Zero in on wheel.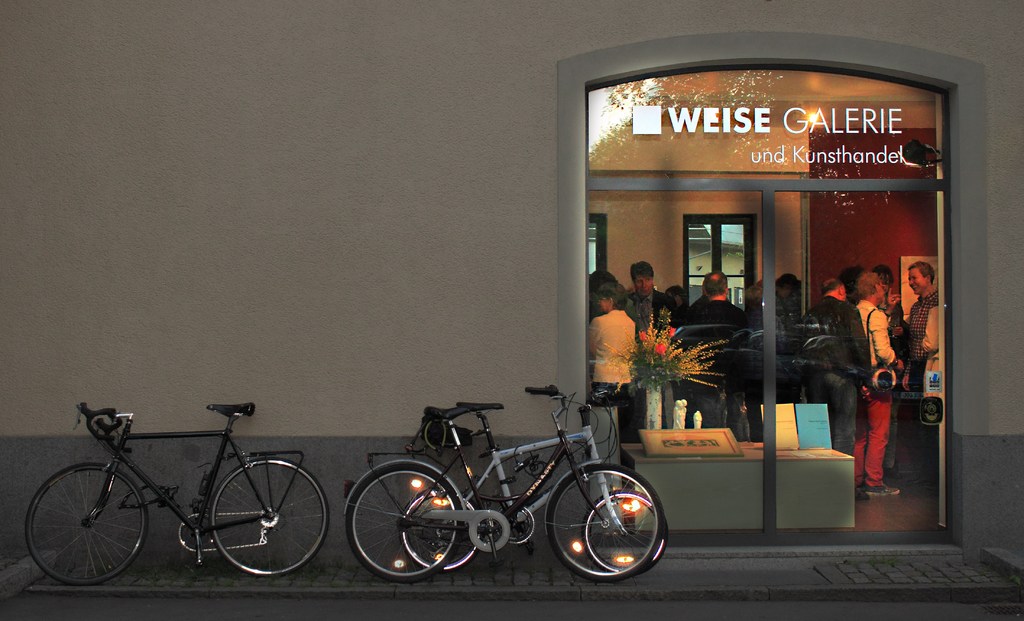
Zeroed in: 543/456/662/575.
